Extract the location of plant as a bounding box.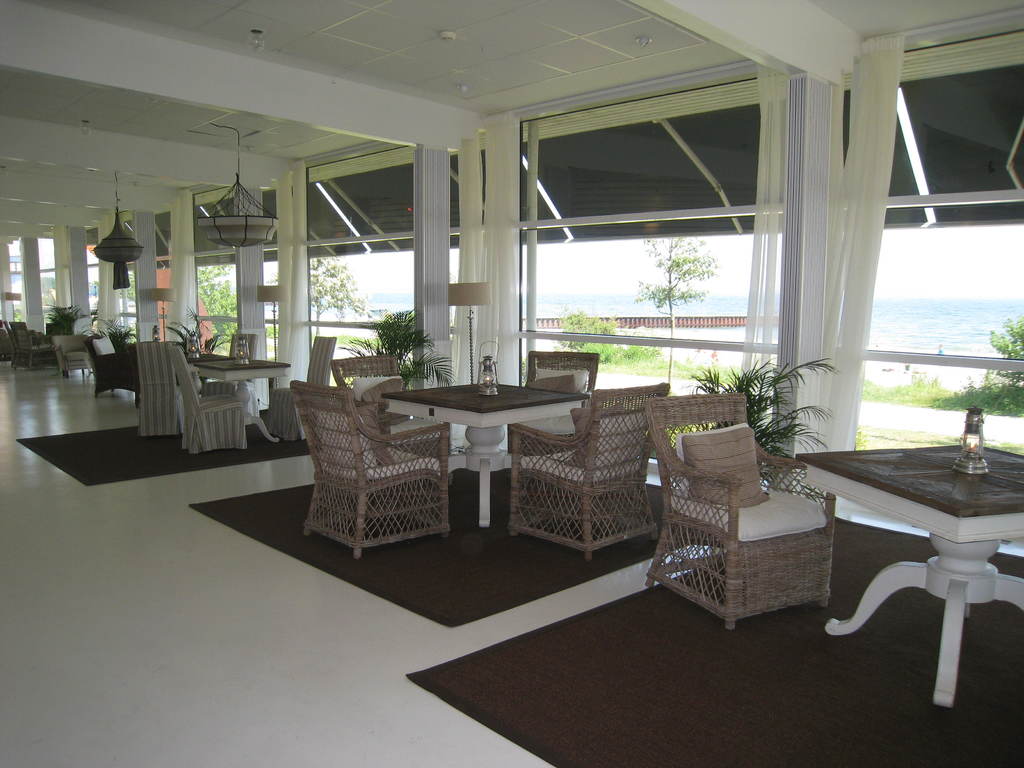
{"left": 340, "top": 303, "right": 456, "bottom": 393}.
